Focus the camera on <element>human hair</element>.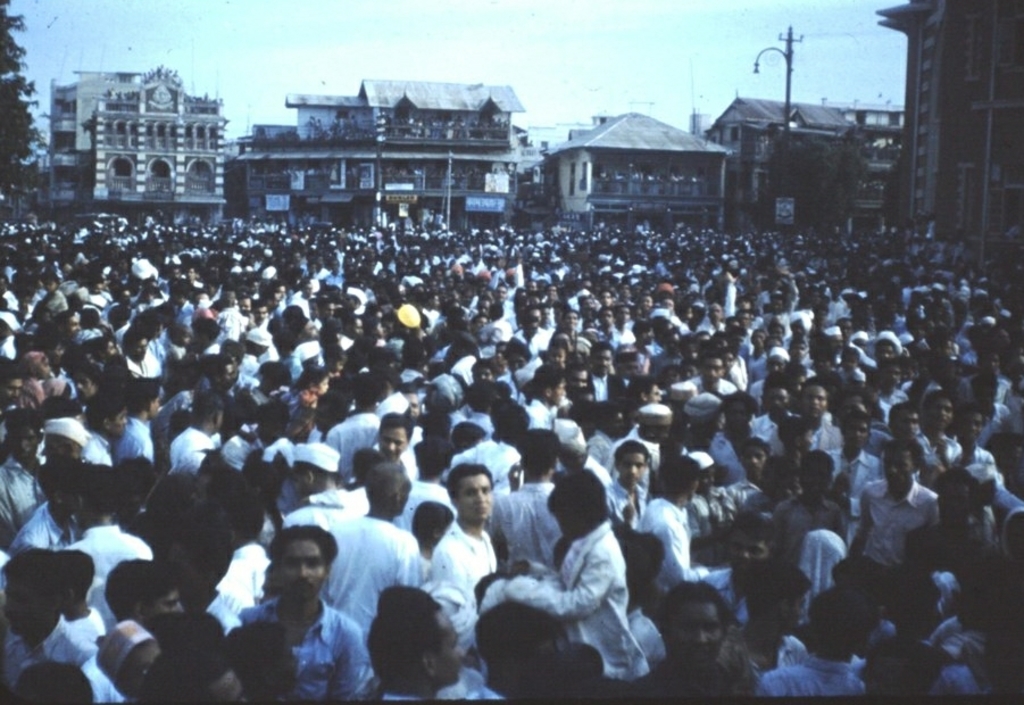
Focus region: (889, 398, 918, 430).
